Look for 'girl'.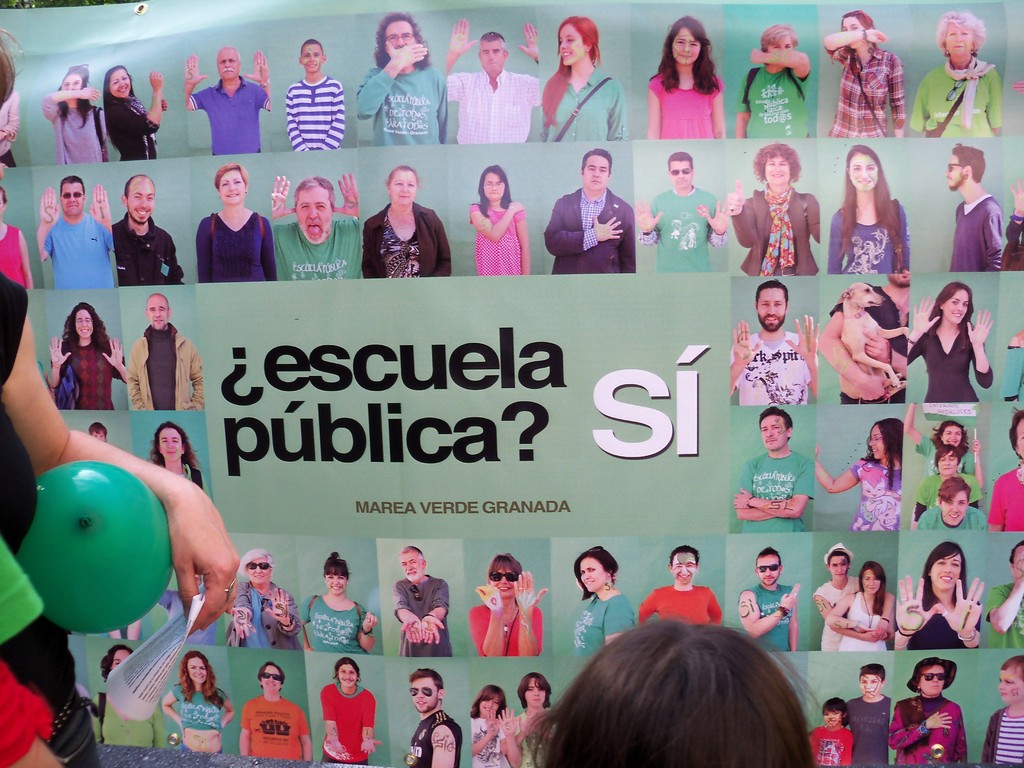
Found: crop(52, 305, 129, 410).
